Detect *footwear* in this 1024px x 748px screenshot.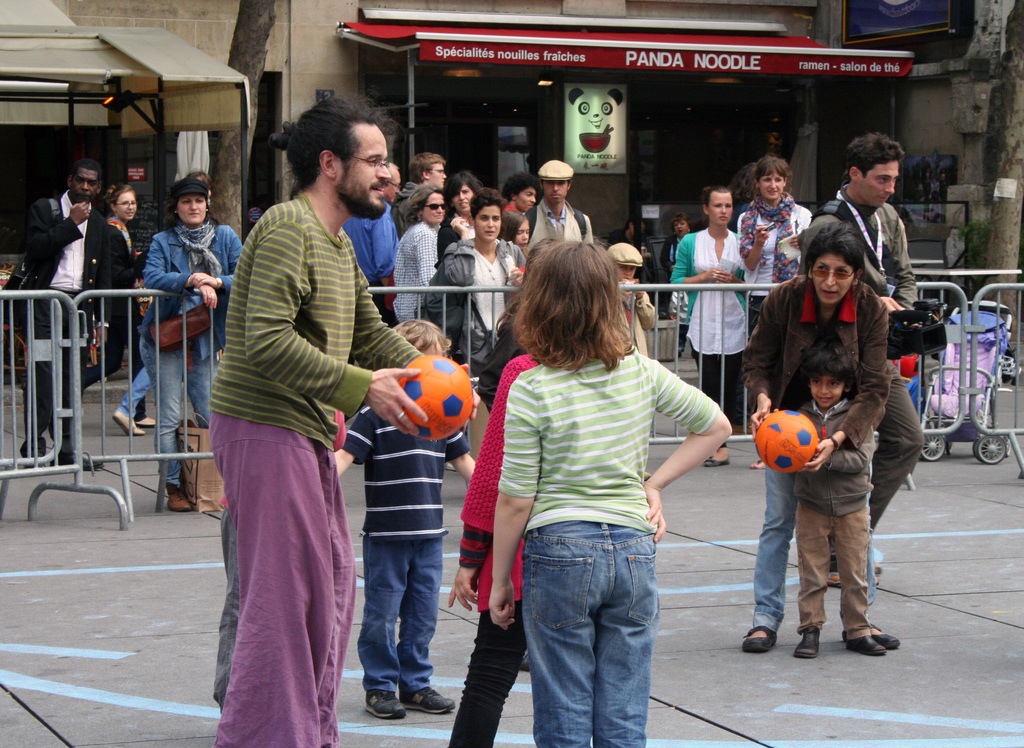
Detection: [left=399, top=685, right=456, bottom=713].
